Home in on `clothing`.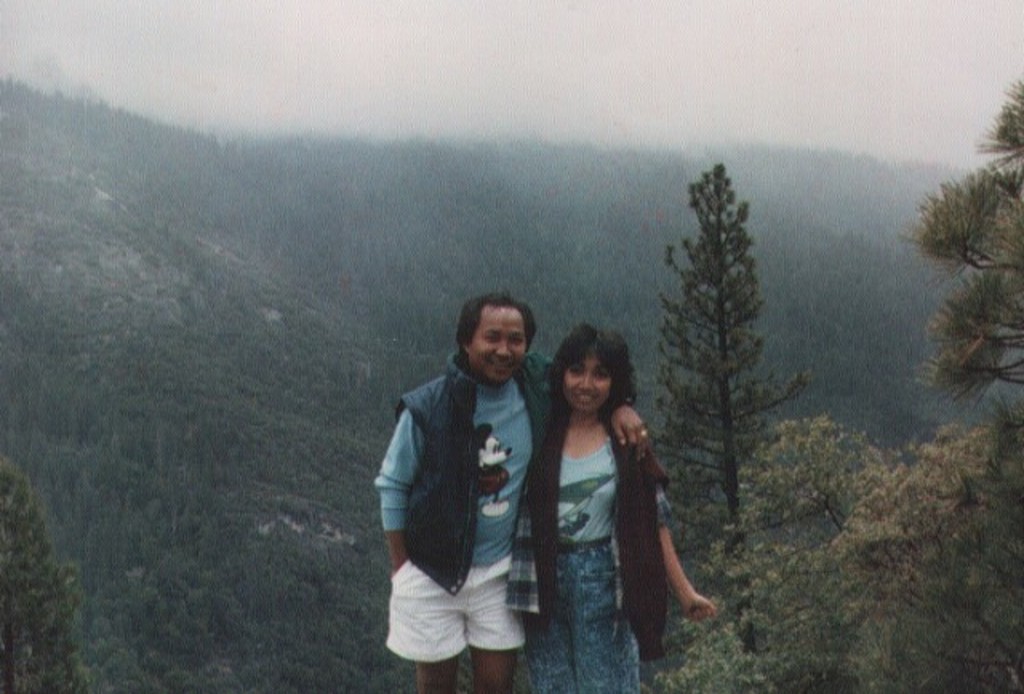
Homed in at [x1=371, y1=350, x2=558, y2=667].
